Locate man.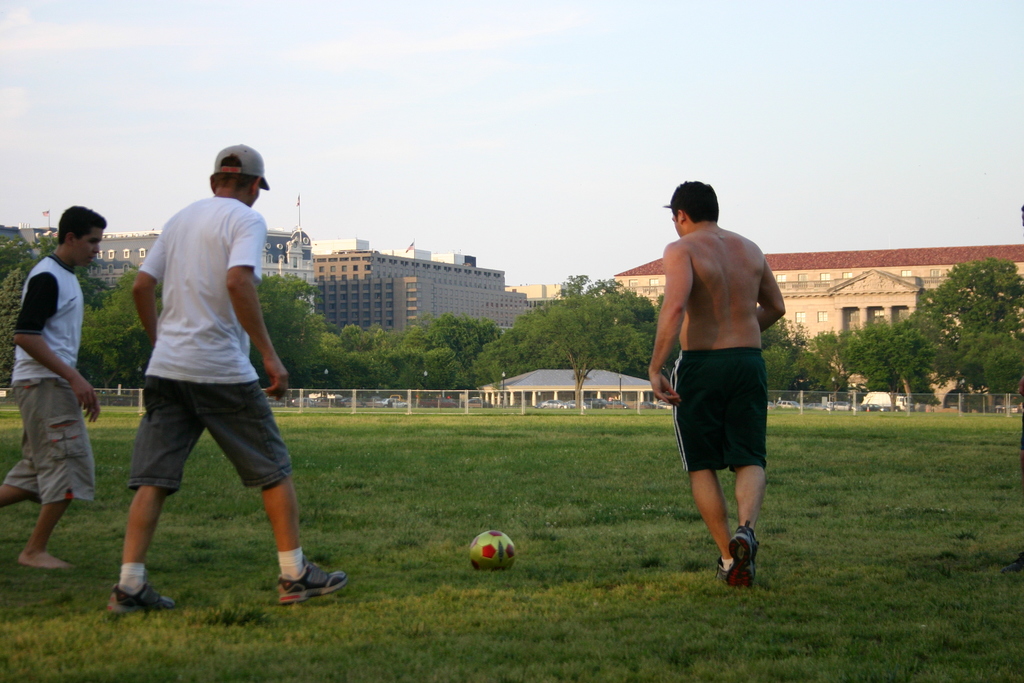
Bounding box: box=[644, 192, 790, 599].
